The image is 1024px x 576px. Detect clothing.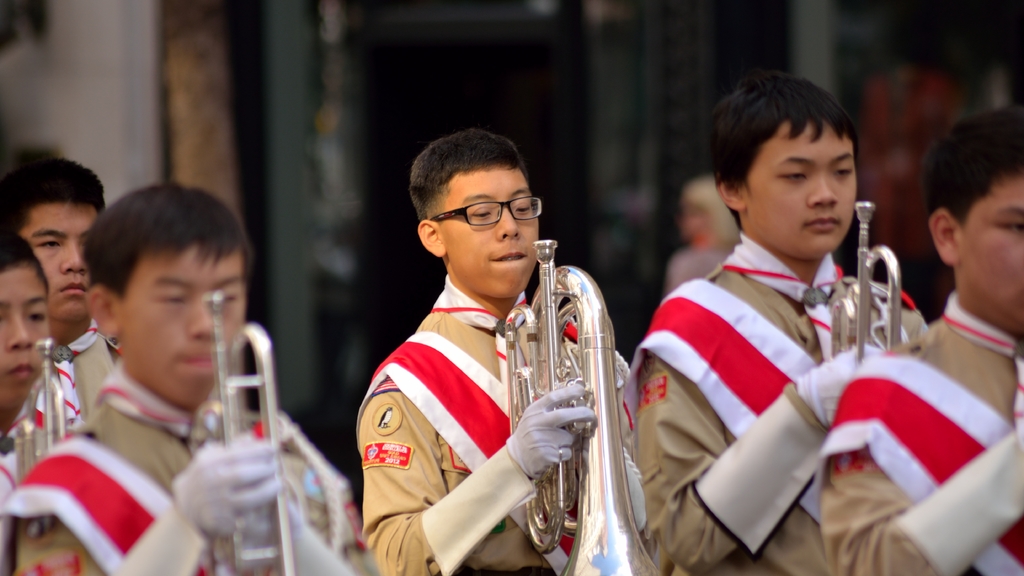
Detection: [817,282,1023,575].
